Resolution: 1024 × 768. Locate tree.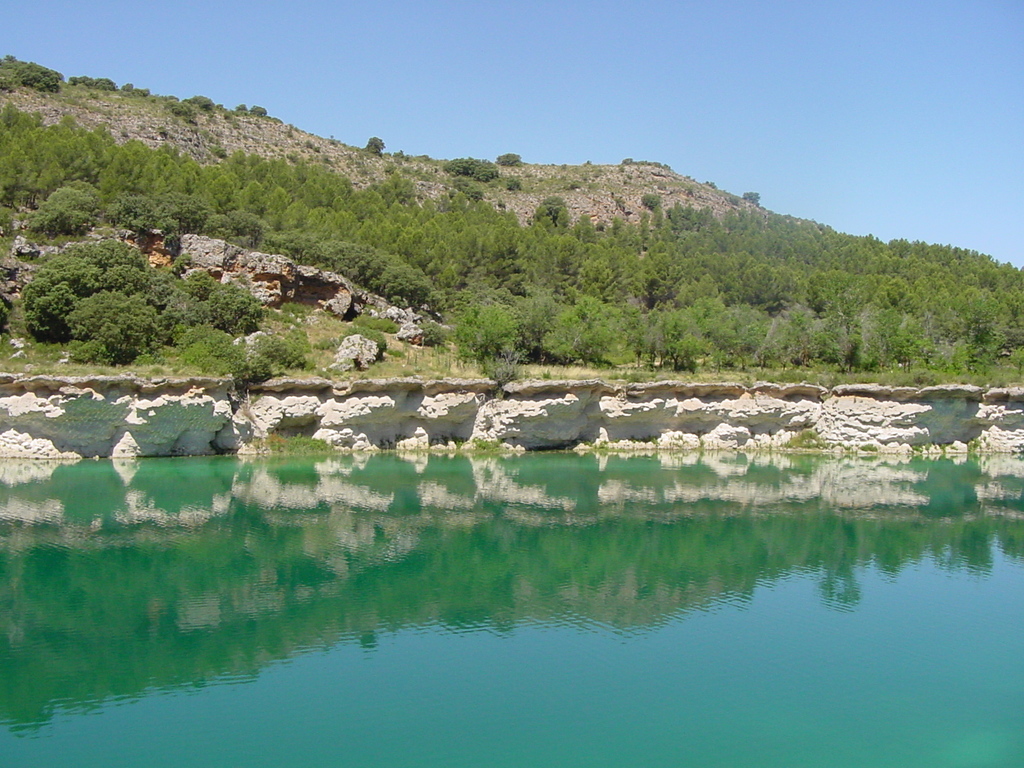
box(365, 135, 388, 157).
